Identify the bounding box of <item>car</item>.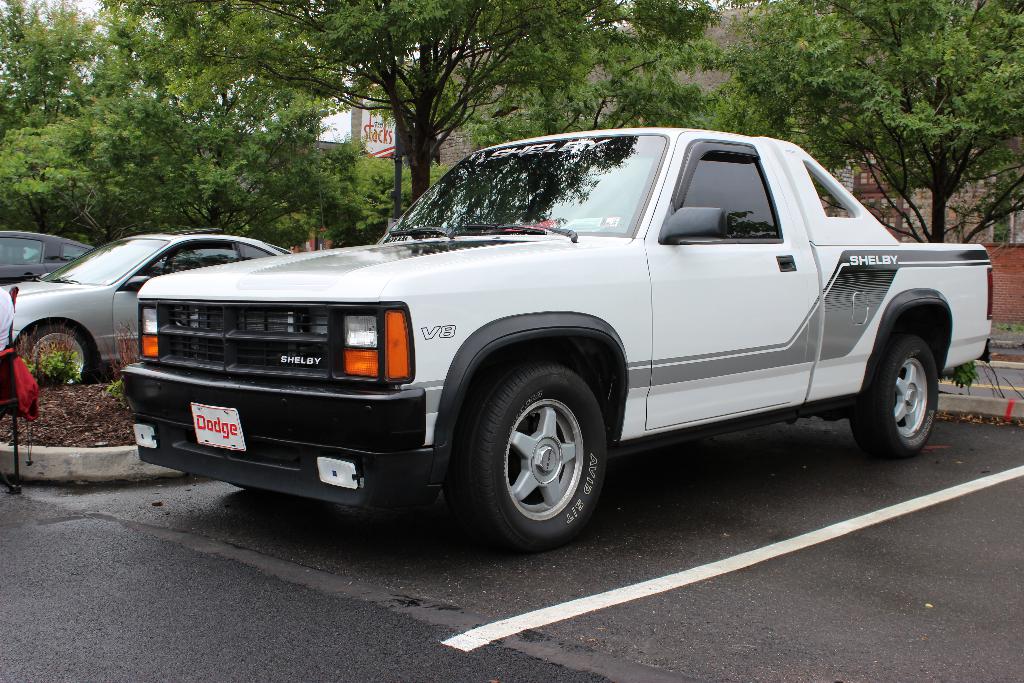
pyautogui.locateOnScreen(8, 236, 327, 378).
